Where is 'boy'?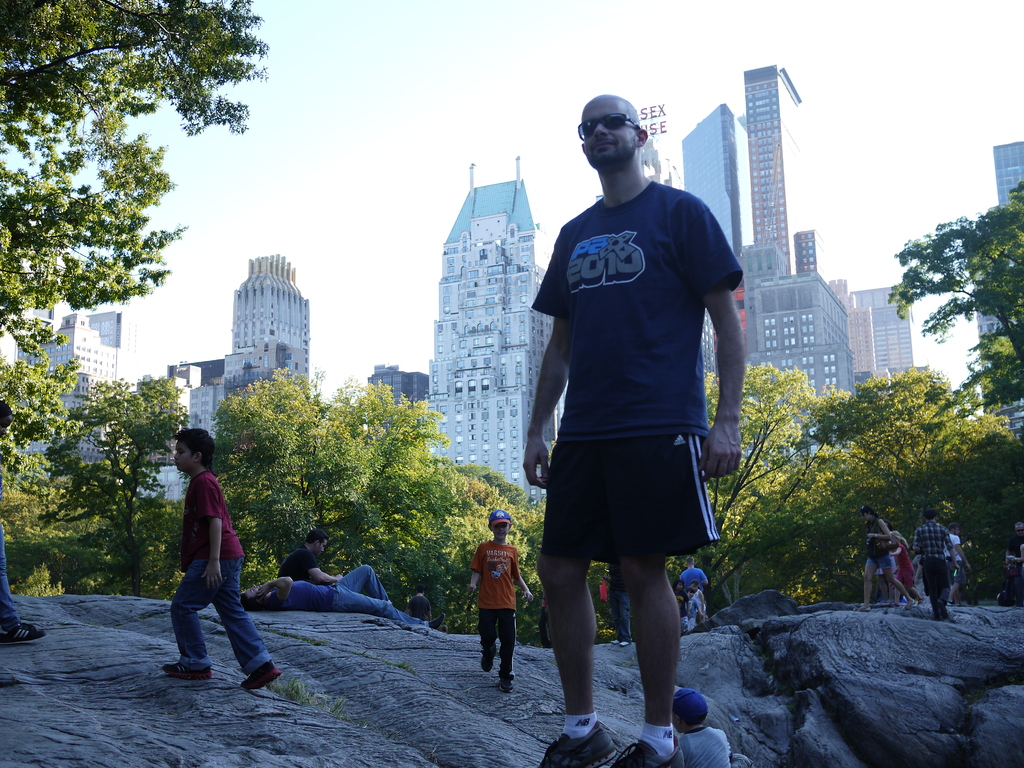
668,685,754,767.
